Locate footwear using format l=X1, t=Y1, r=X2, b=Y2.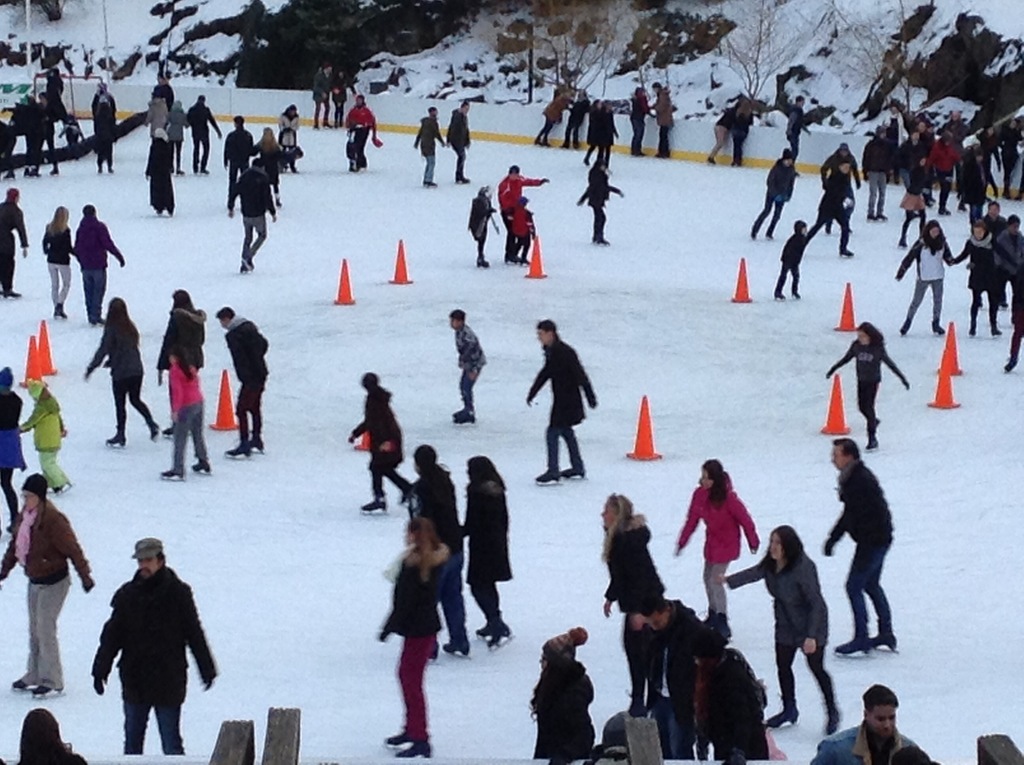
l=385, t=729, r=412, b=749.
